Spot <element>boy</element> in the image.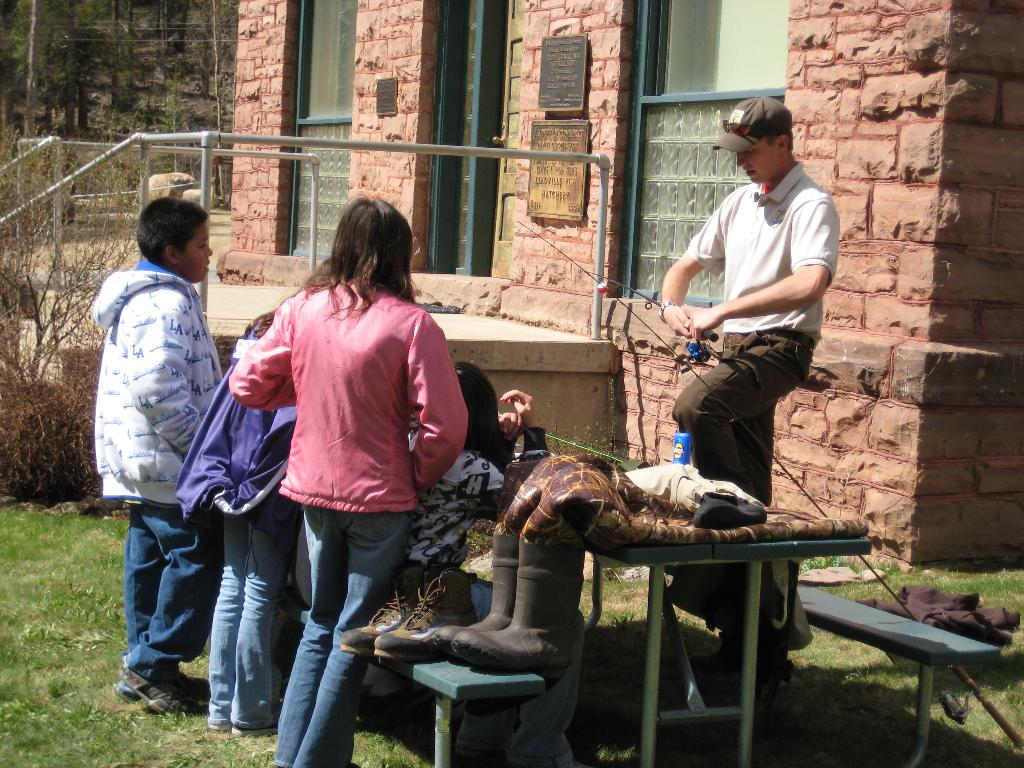
<element>boy</element> found at <bbox>91, 201, 232, 715</bbox>.
